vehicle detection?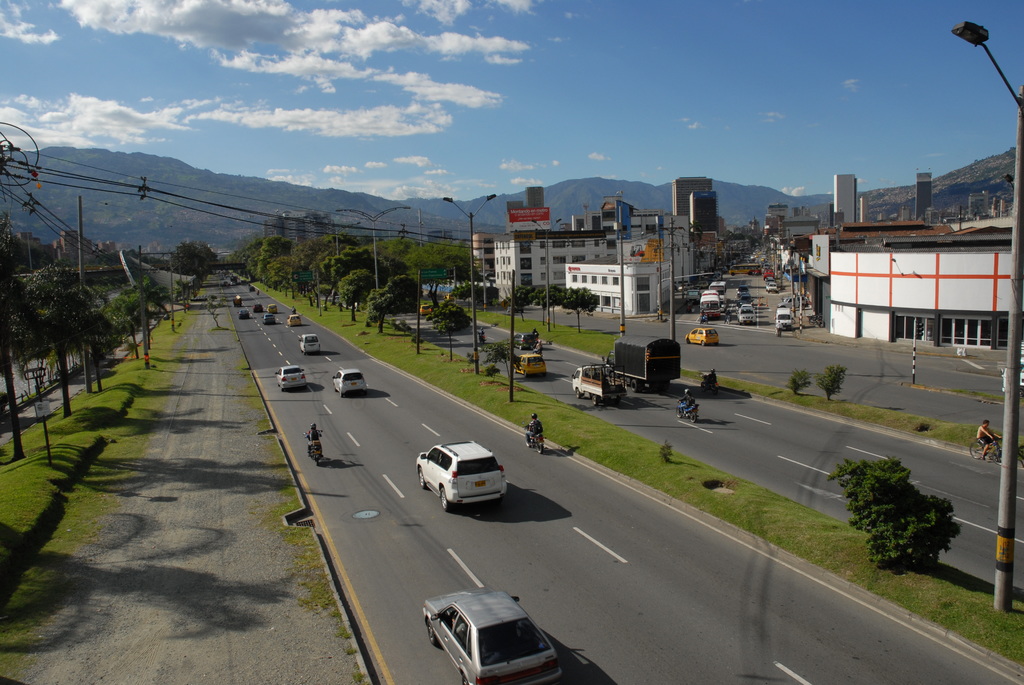
415, 448, 509, 517
